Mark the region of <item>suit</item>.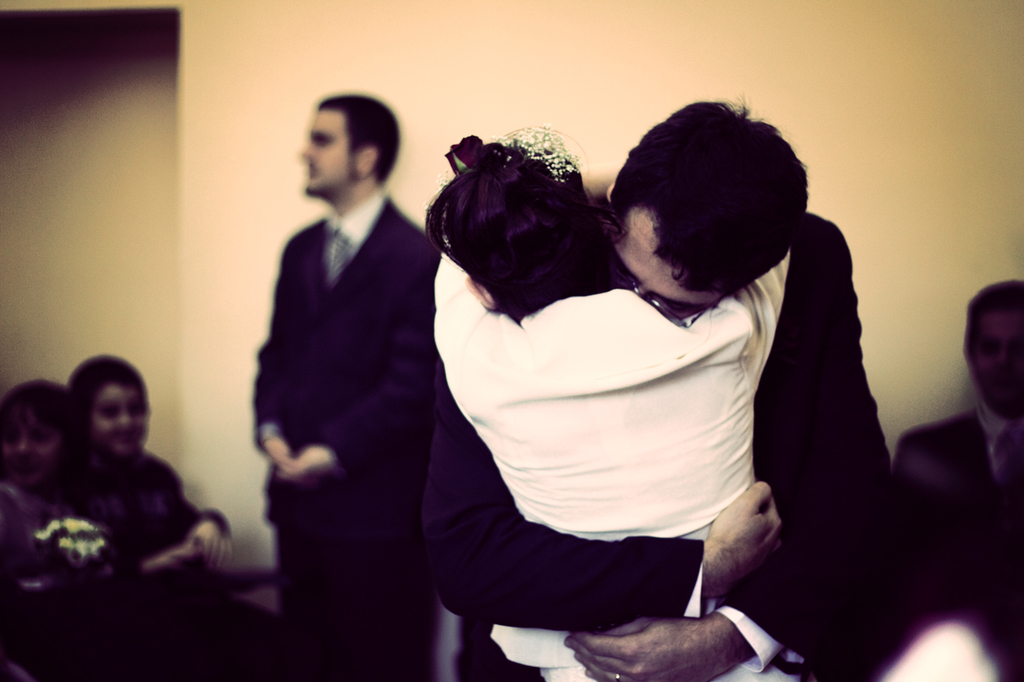
Region: left=421, top=210, right=898, bottom=681.
